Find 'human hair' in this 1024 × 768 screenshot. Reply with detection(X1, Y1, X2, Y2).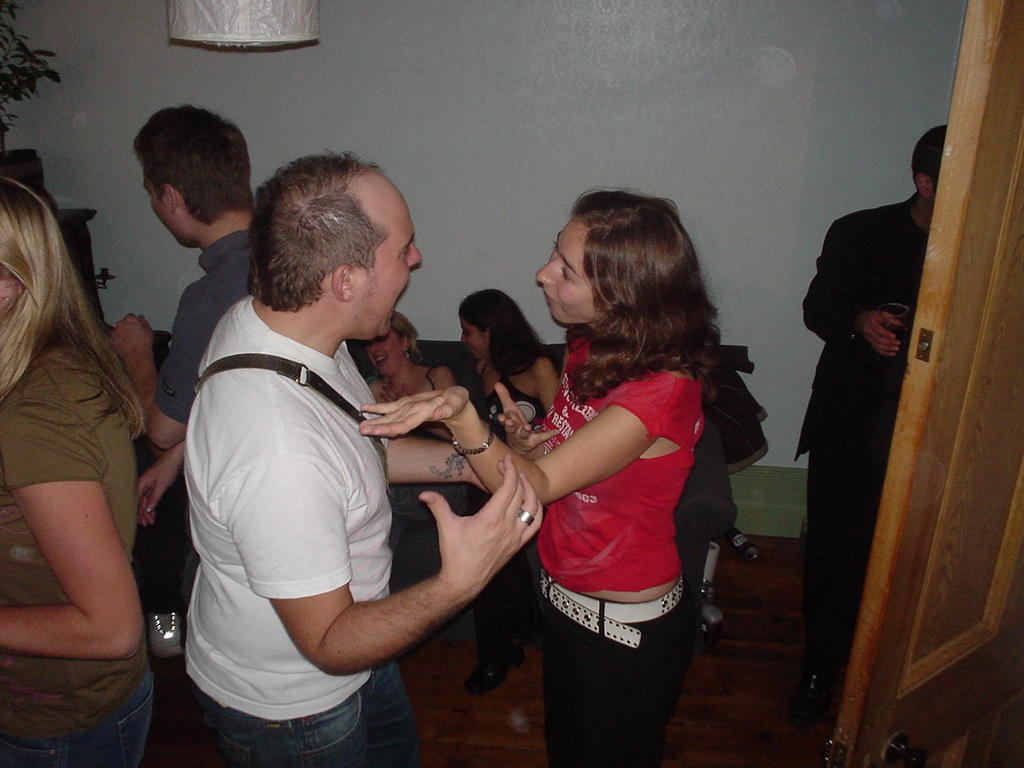
detection(244, 152, 387, 315).
